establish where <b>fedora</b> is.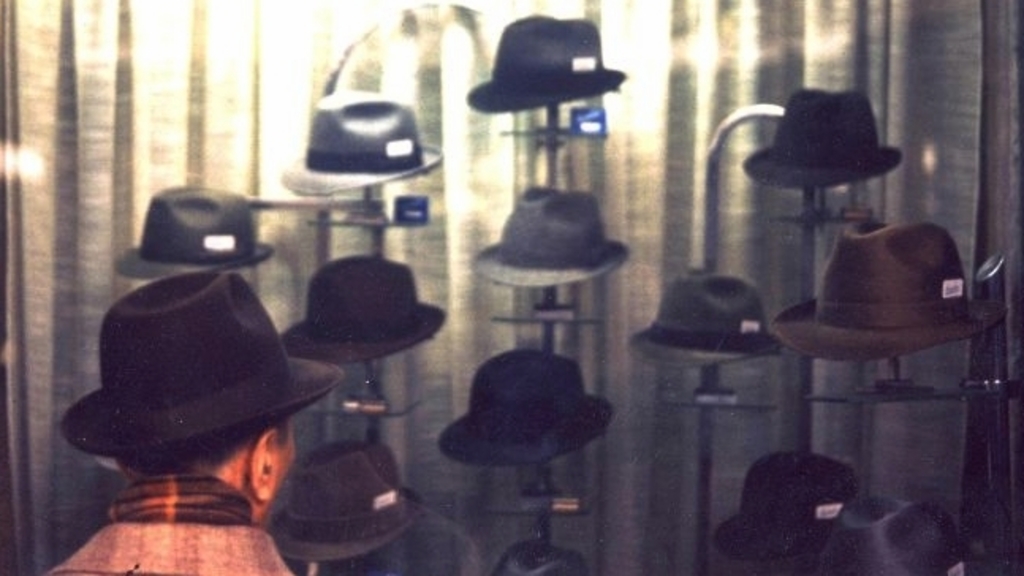
Established at 810/489/970/574.
